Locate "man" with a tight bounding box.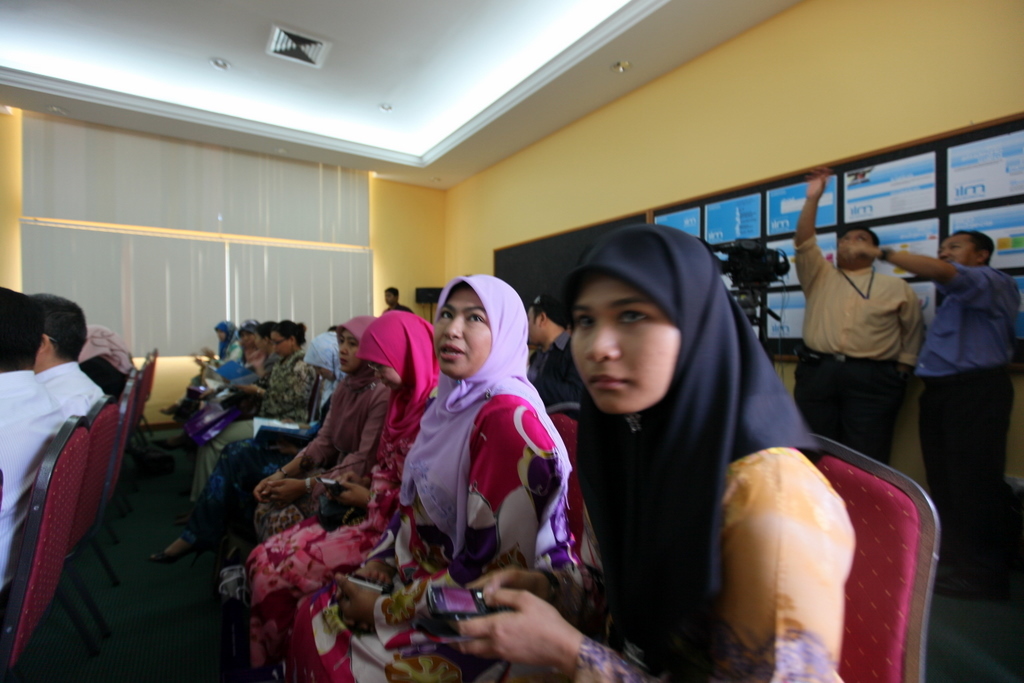
crop(0, 285, 67, 583).
